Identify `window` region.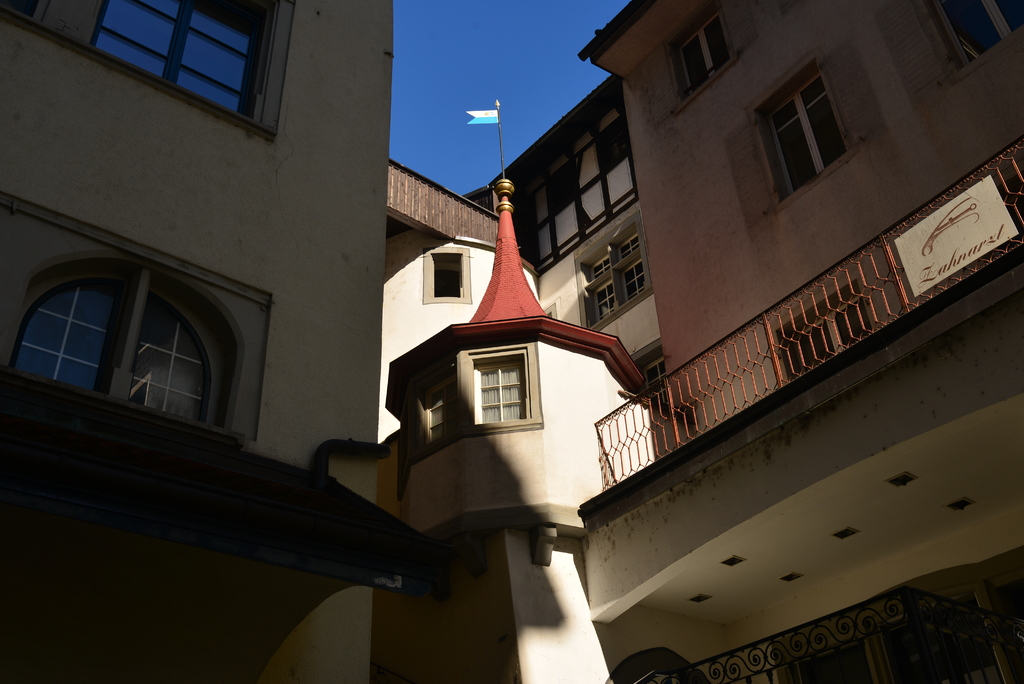
Region: left=924, top=0, right=1023, bottom=75.
